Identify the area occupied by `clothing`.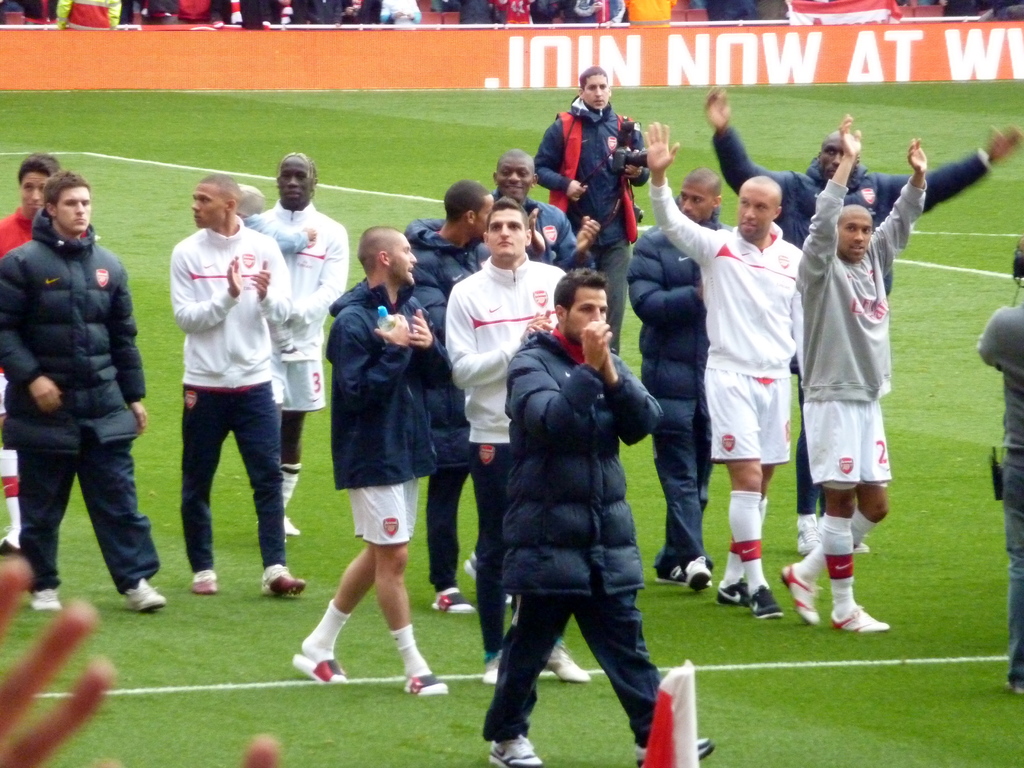
Area: bbox=(644, 176, 806, 466).
